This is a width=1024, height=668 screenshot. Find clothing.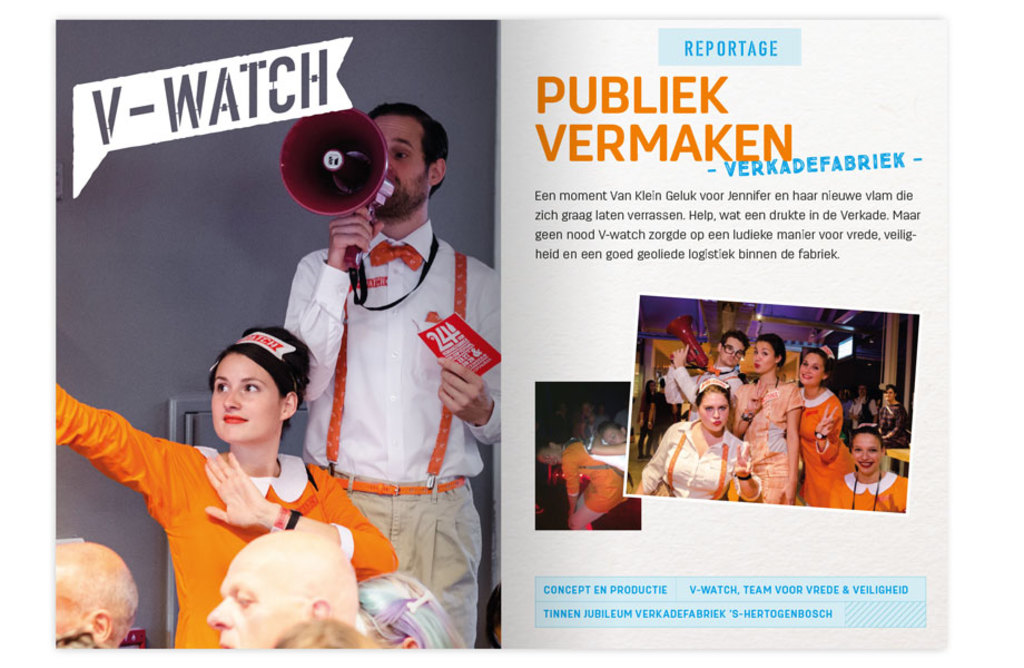
Bounding box: box=[646, 435, 764, 508].
